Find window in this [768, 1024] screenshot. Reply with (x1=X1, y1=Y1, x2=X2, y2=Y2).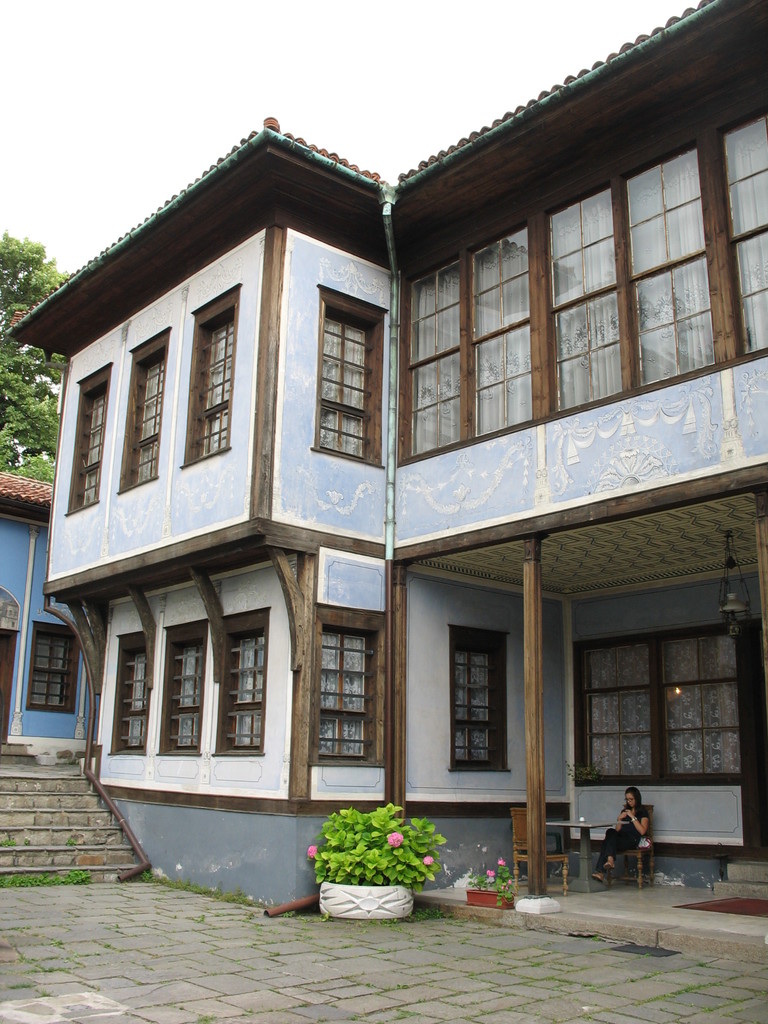
(x1=310, y1=281, x2=390, y2=470).
